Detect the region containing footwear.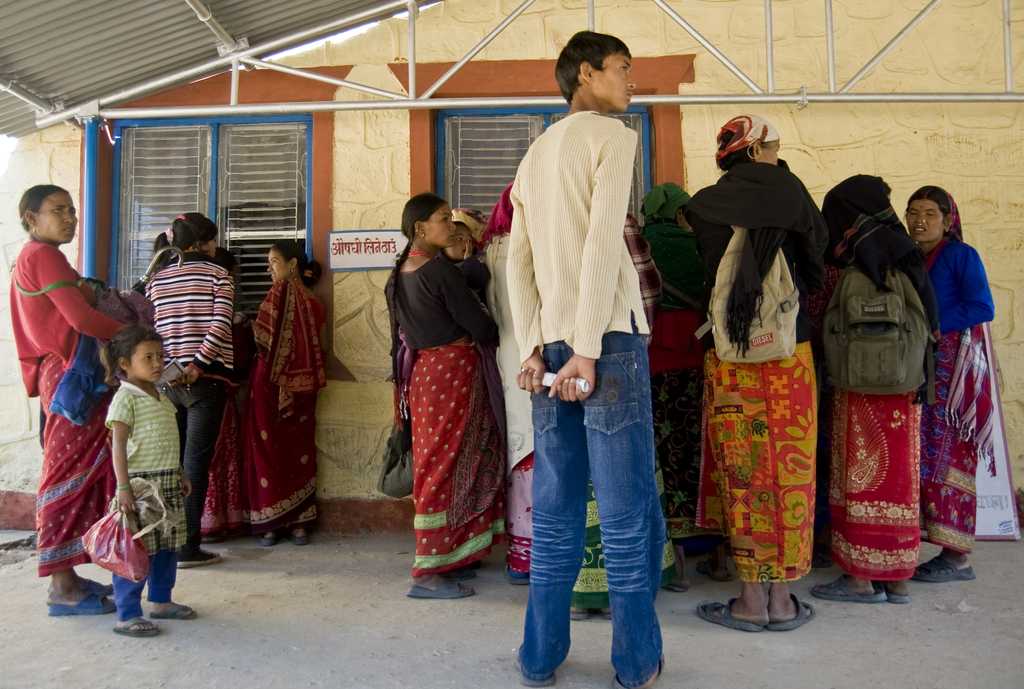
147 601 200 622.
